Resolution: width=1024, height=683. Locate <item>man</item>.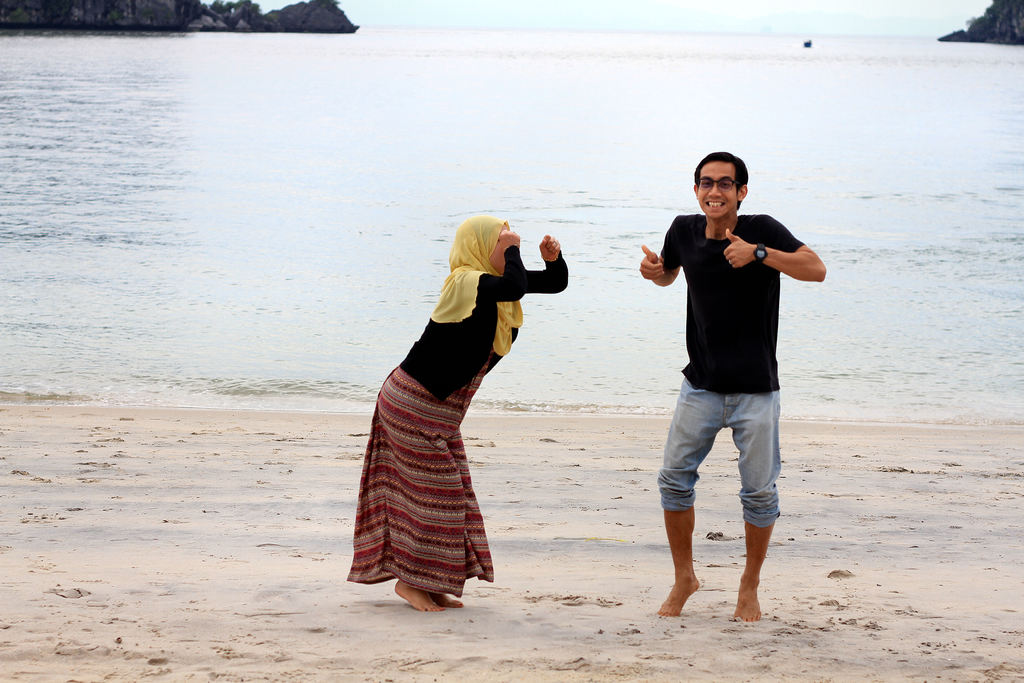
641/135/808/620.
